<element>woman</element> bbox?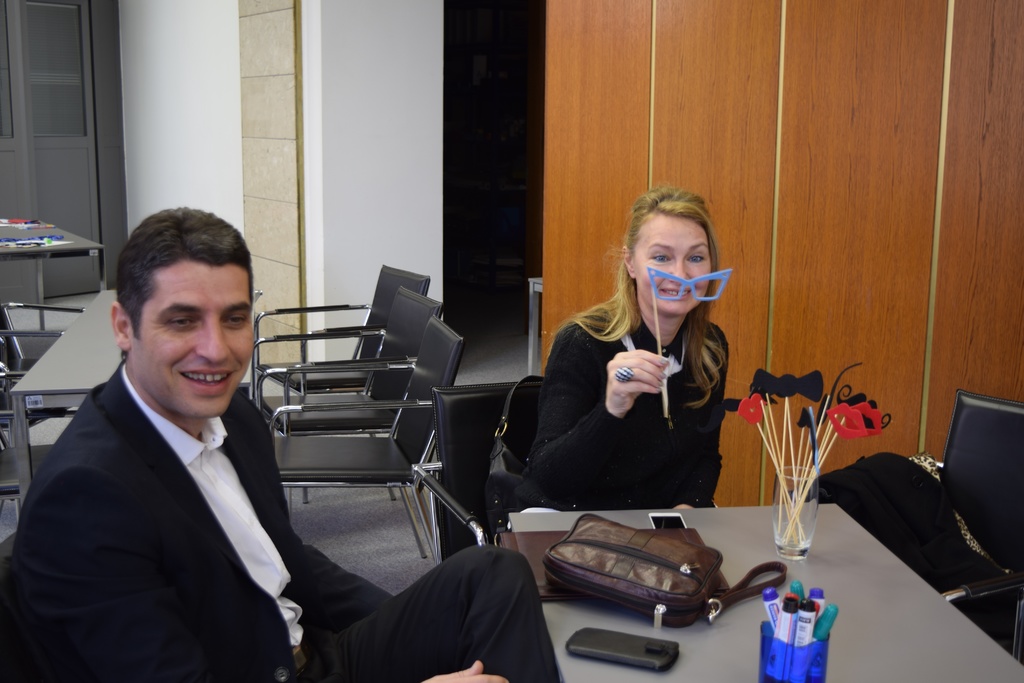
526,198,749,550
